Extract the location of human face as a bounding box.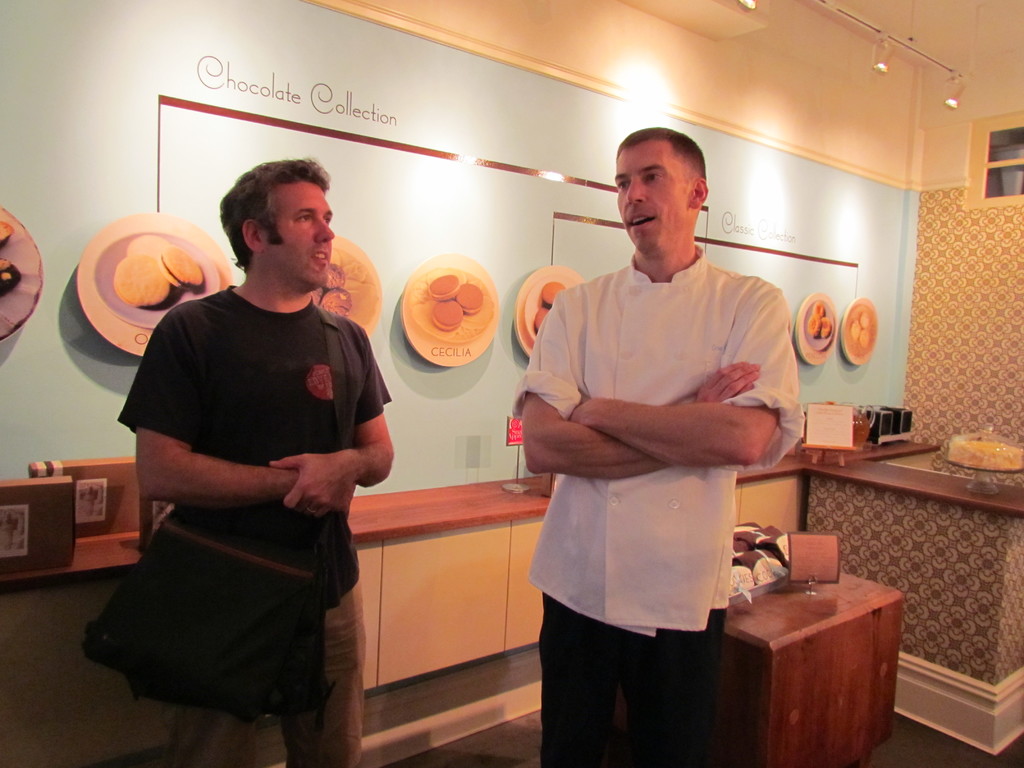
left=611, top=134, right=692, bottom=256.
